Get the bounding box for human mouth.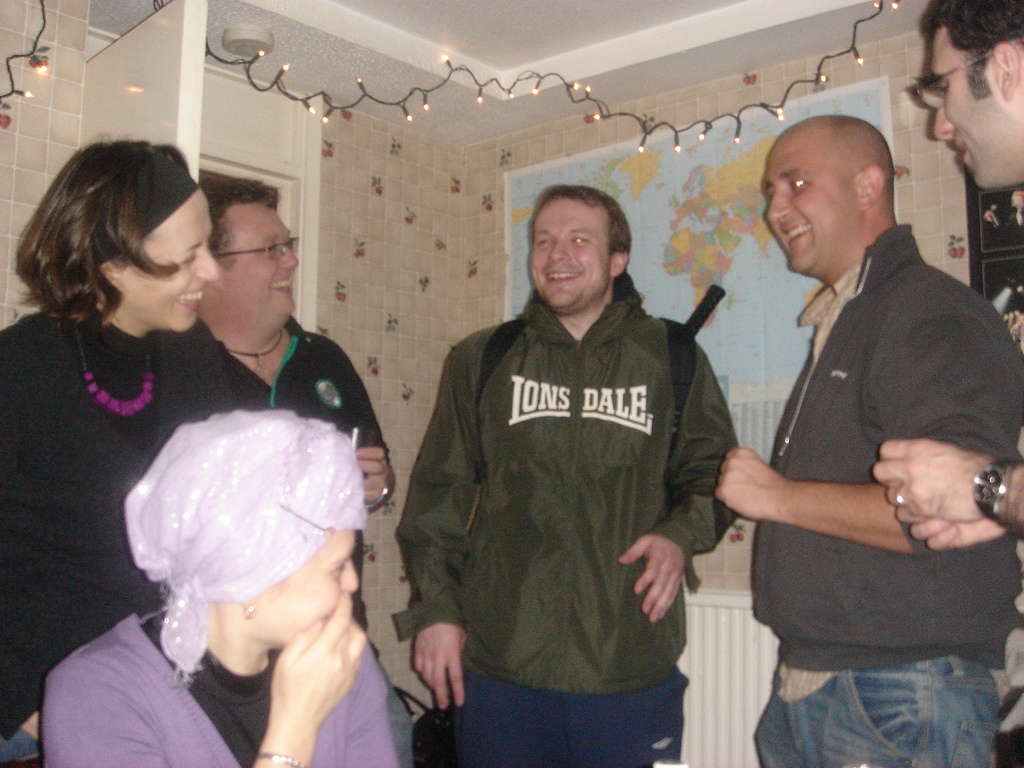
178,287,203,314.
